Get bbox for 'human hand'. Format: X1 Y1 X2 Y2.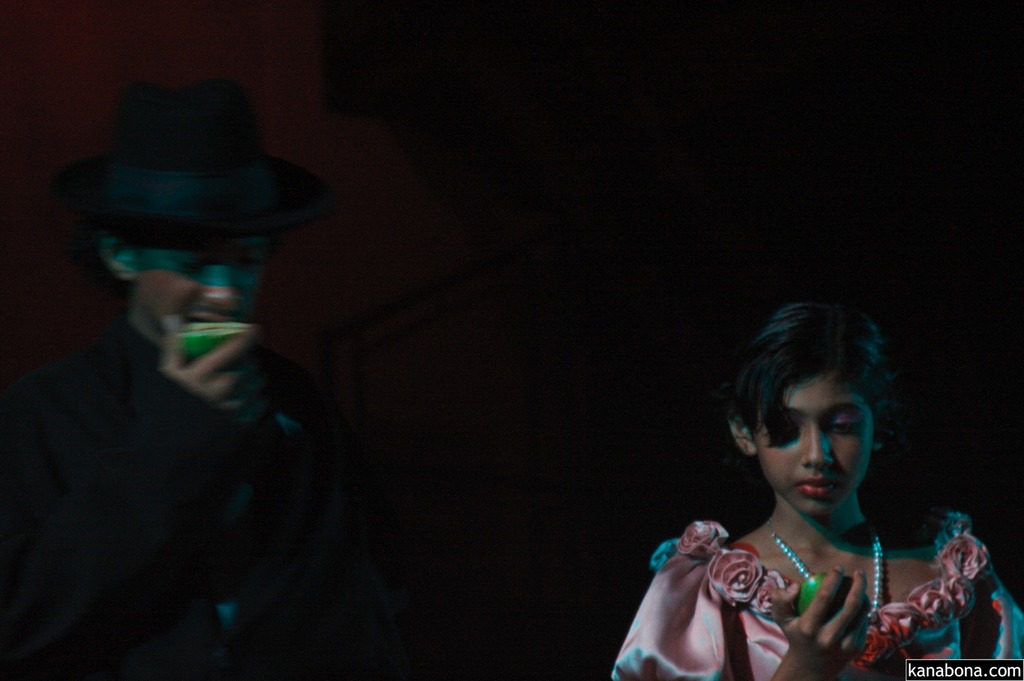
815 583 893 661.
